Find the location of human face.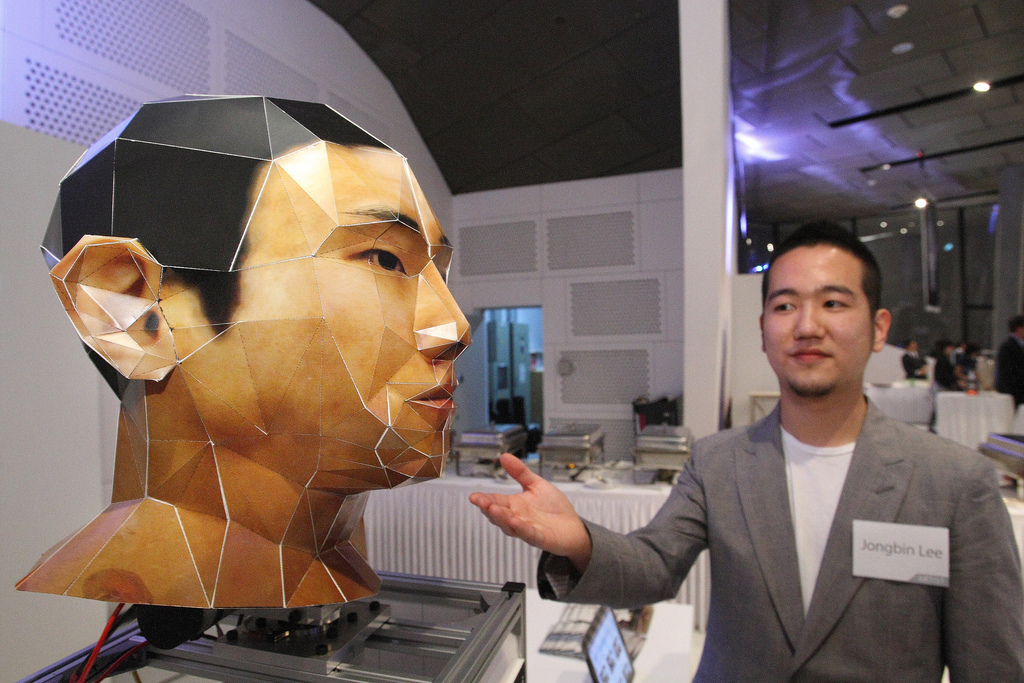
Location: (x1=162, y1=140, x2=473, y2=486).
